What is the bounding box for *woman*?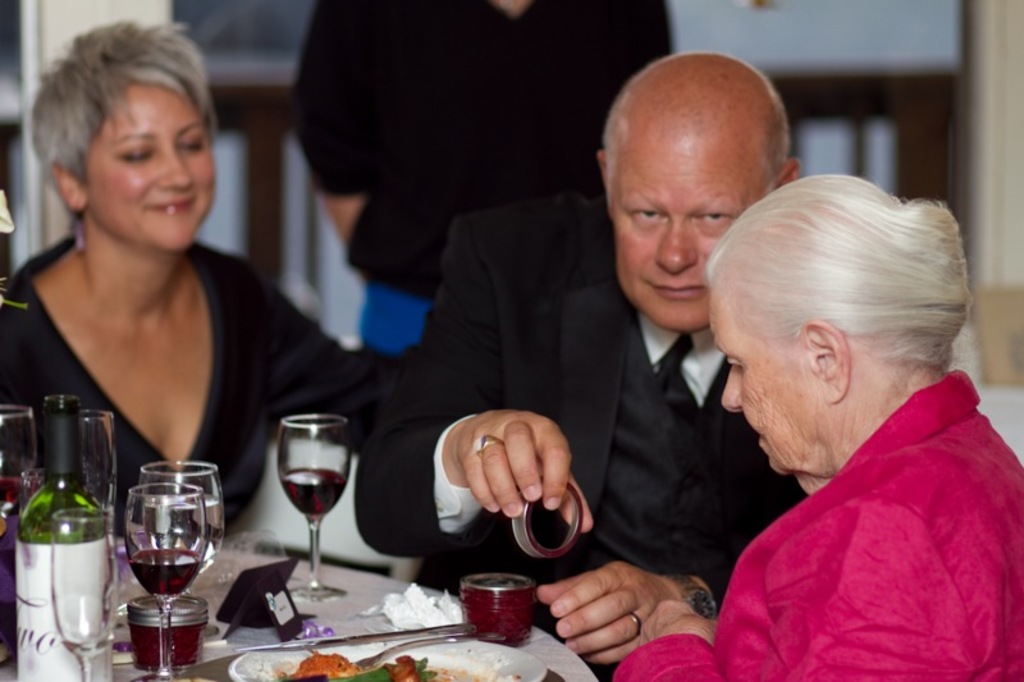
[x1=0, y1=59, x2=334, y2=534].
